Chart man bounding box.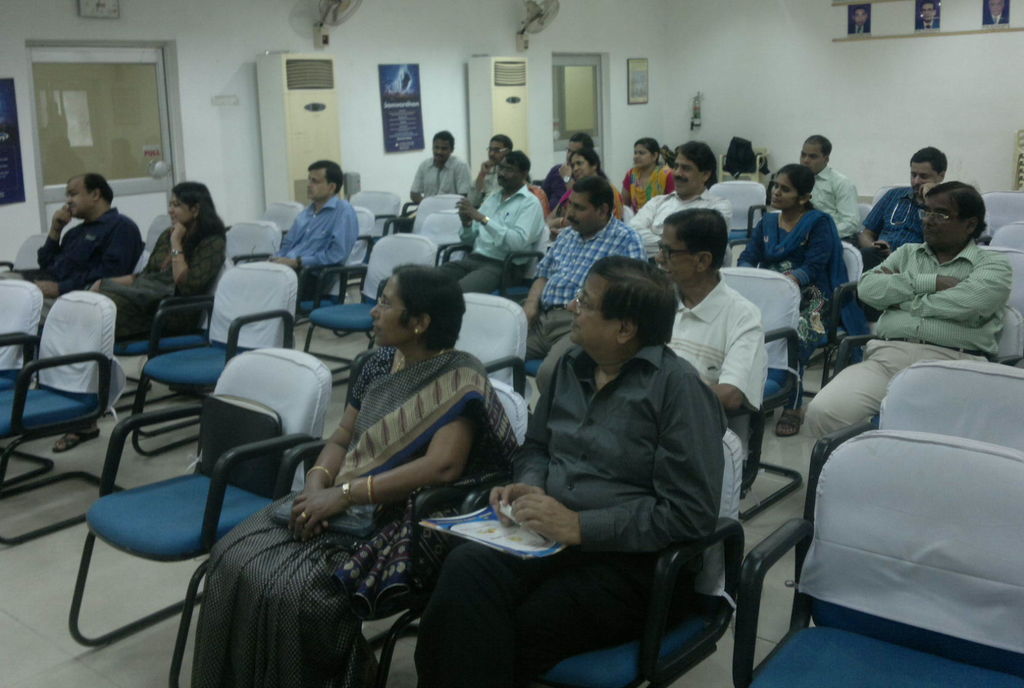
Charted: [x1=410, y1=129, x2=472, y2=204].
